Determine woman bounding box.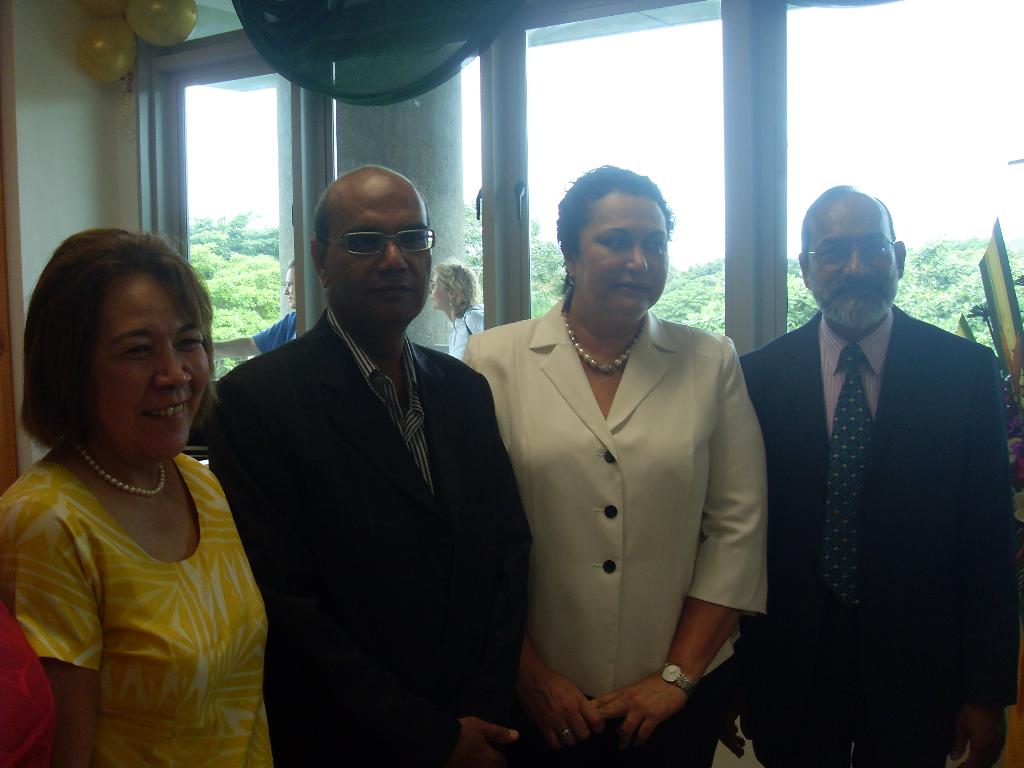
Determined: {"left": 424, "top": 257, "right": 484, "bottom": 346}.
